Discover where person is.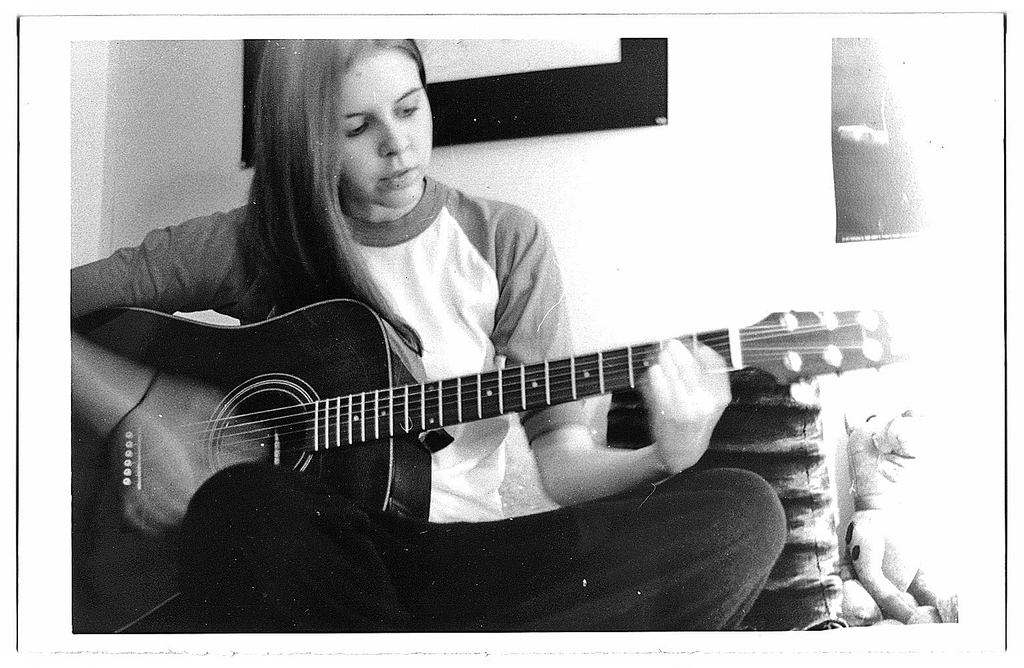
Discovered at 70/37/784/633.
